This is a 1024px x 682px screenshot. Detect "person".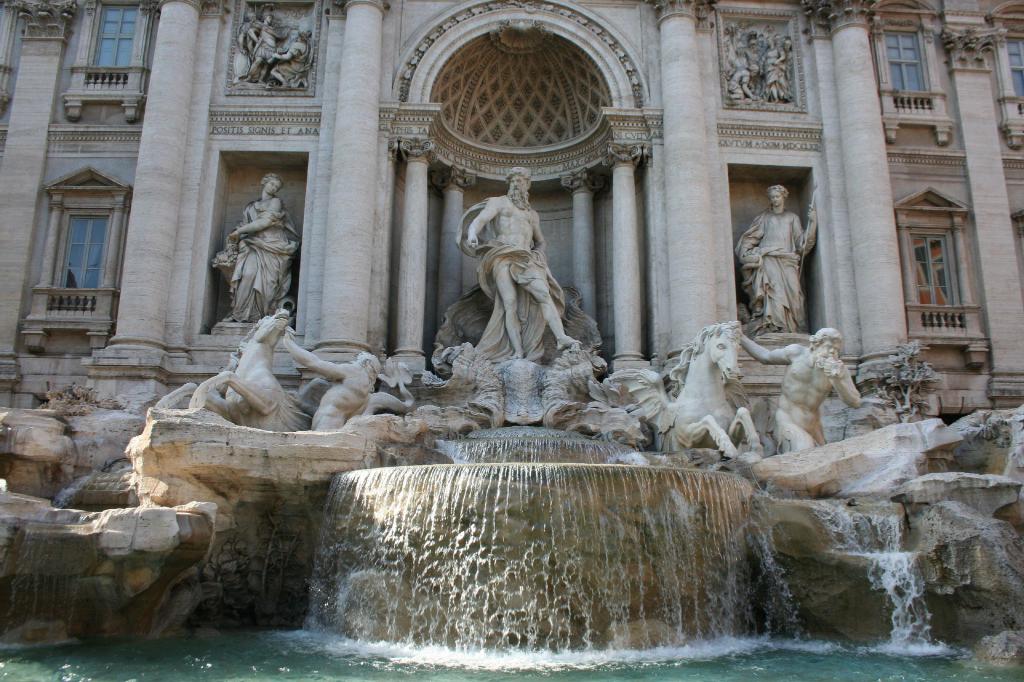
239,10,257,68.
